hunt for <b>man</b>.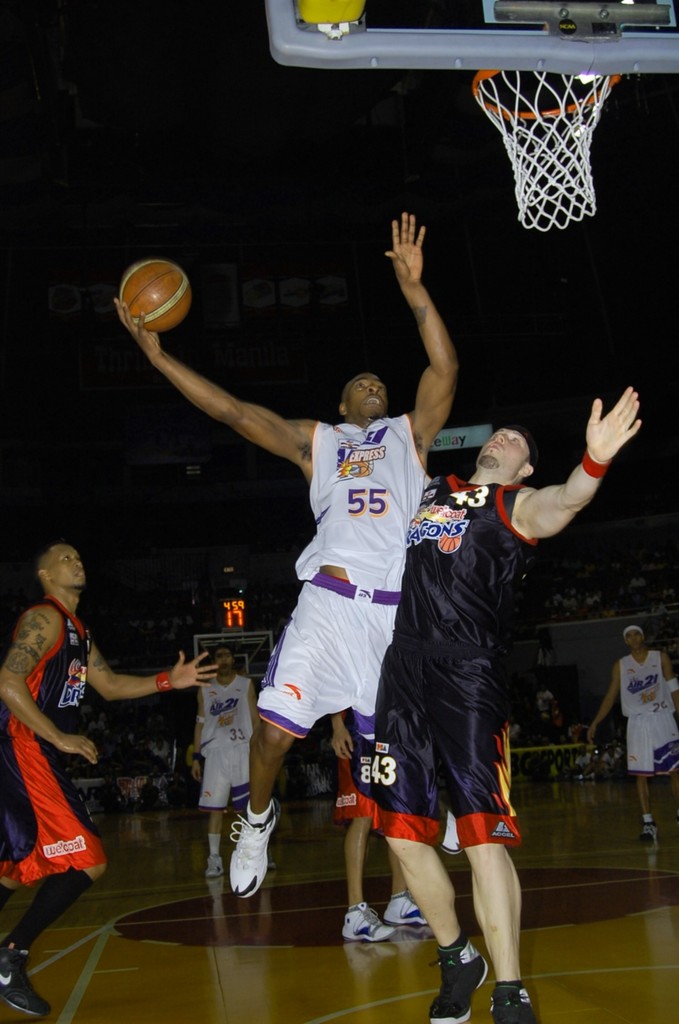
Hunted down at [x1=179, y1=652, x2=270, y2=901].
